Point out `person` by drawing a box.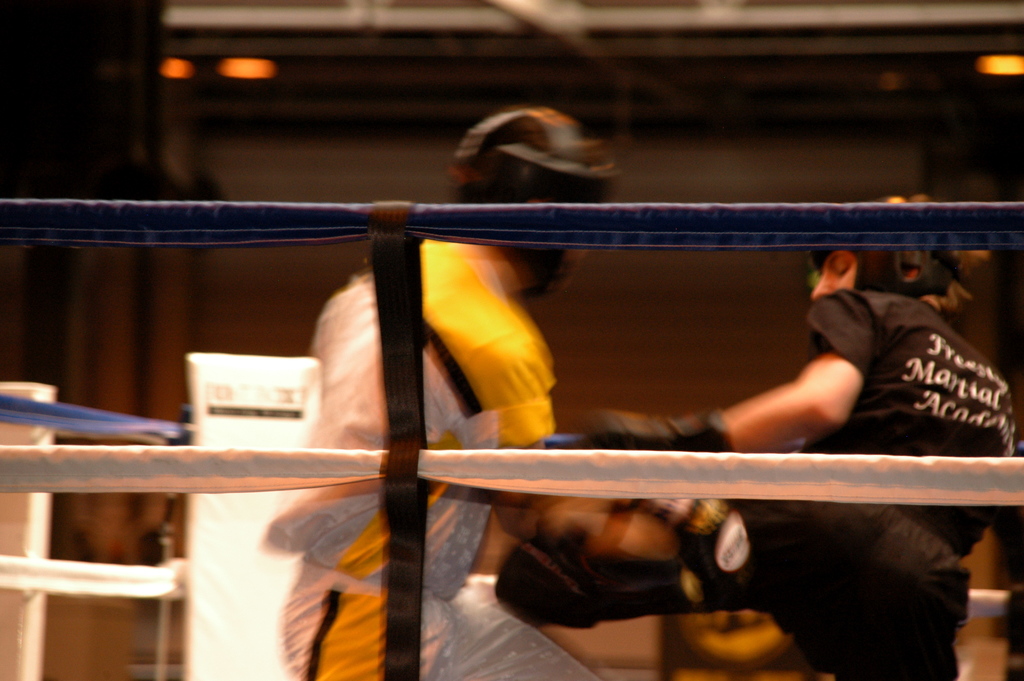
x1=255, y1=103, x2=602, y2=680.
